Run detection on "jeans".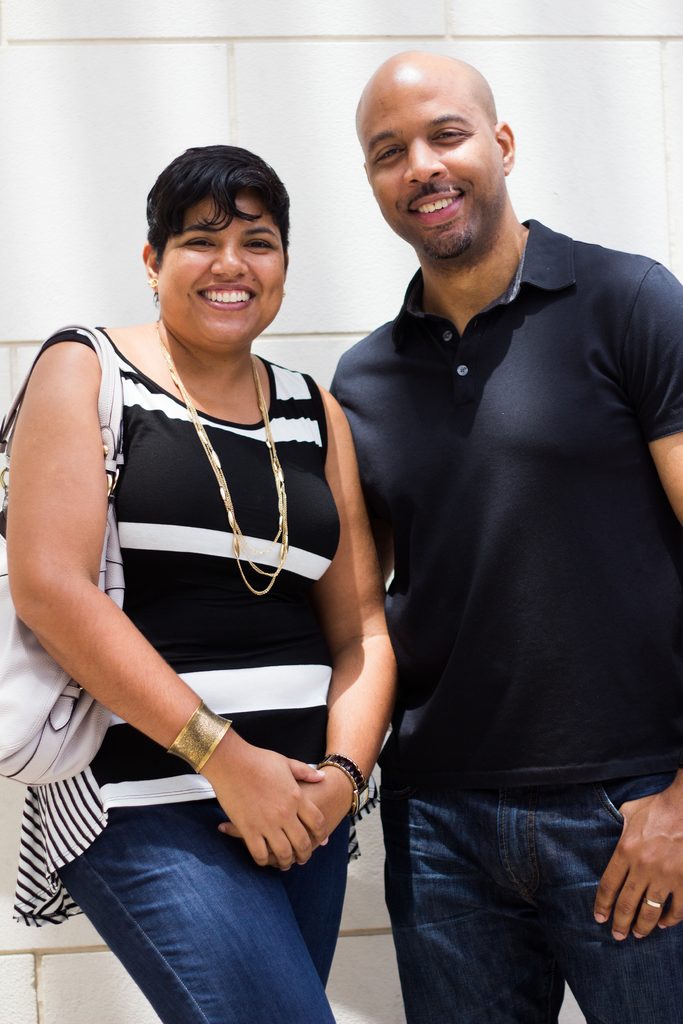
Result: <bbox>47, 834, 363, 1014</bbox>.
